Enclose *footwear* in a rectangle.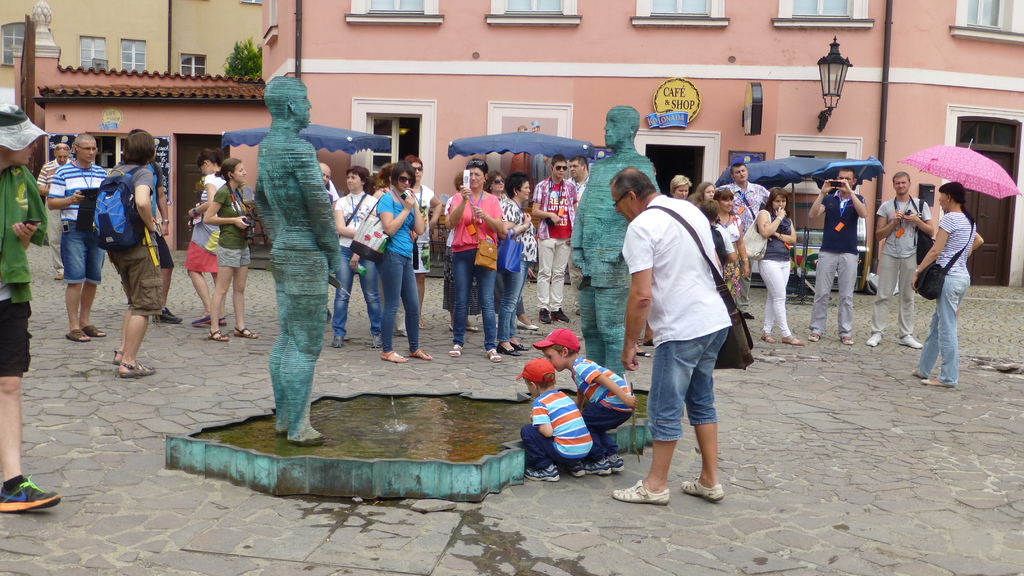
box(207, 329, 228, 341).
